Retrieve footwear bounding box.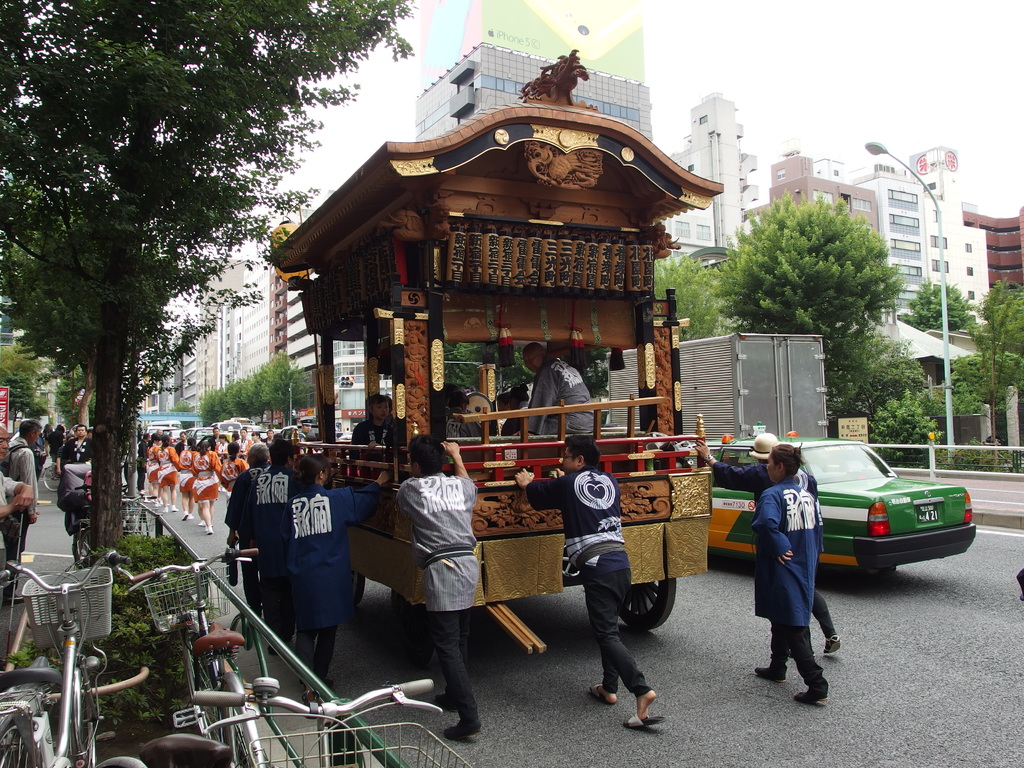
Bounding box: [194, 516, 206, 527].
